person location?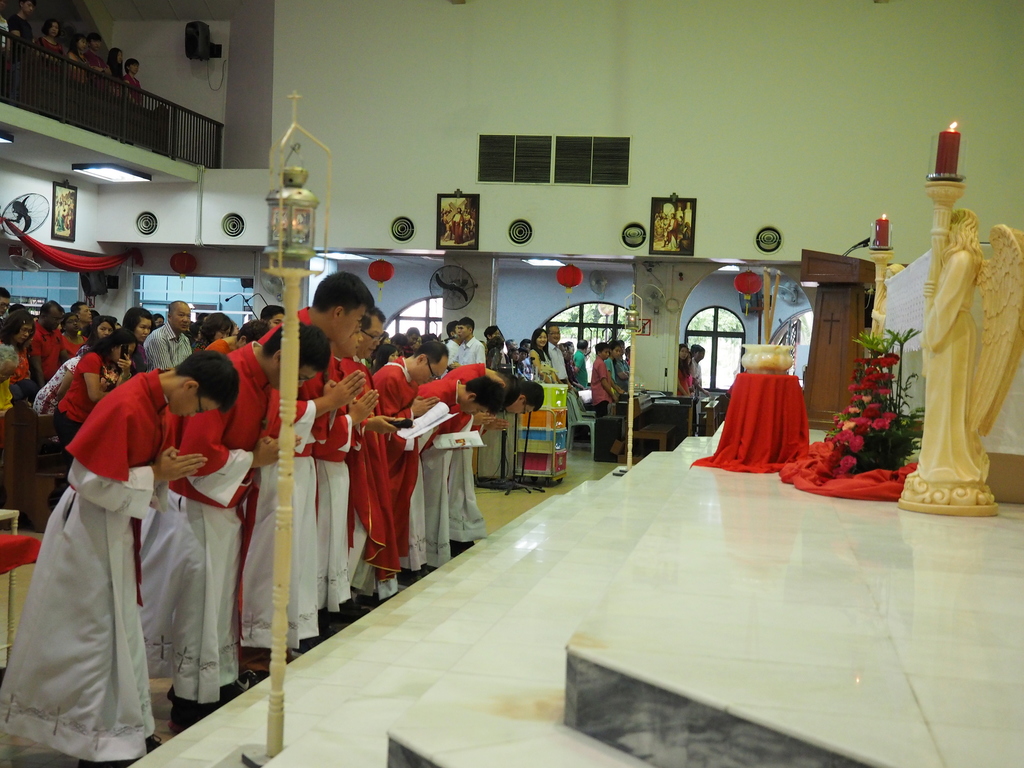
[x1=673, y1=346, x2=693, y2=400]
